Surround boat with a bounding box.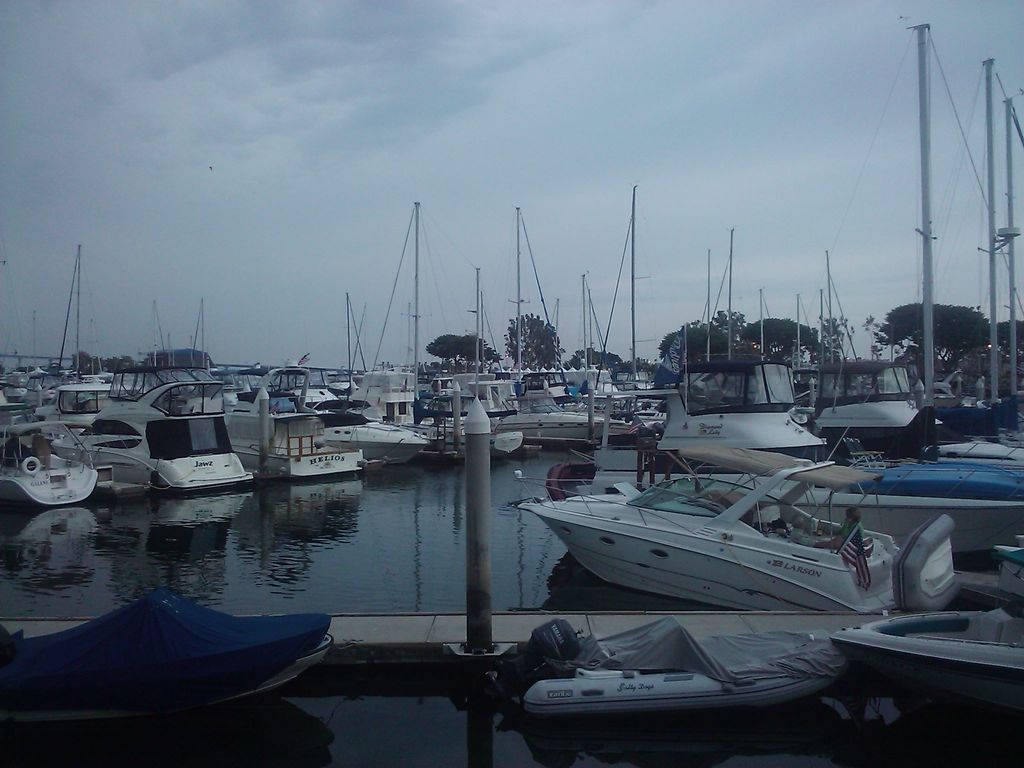
<bbox>0, 419, 99, 503</bbox>.
